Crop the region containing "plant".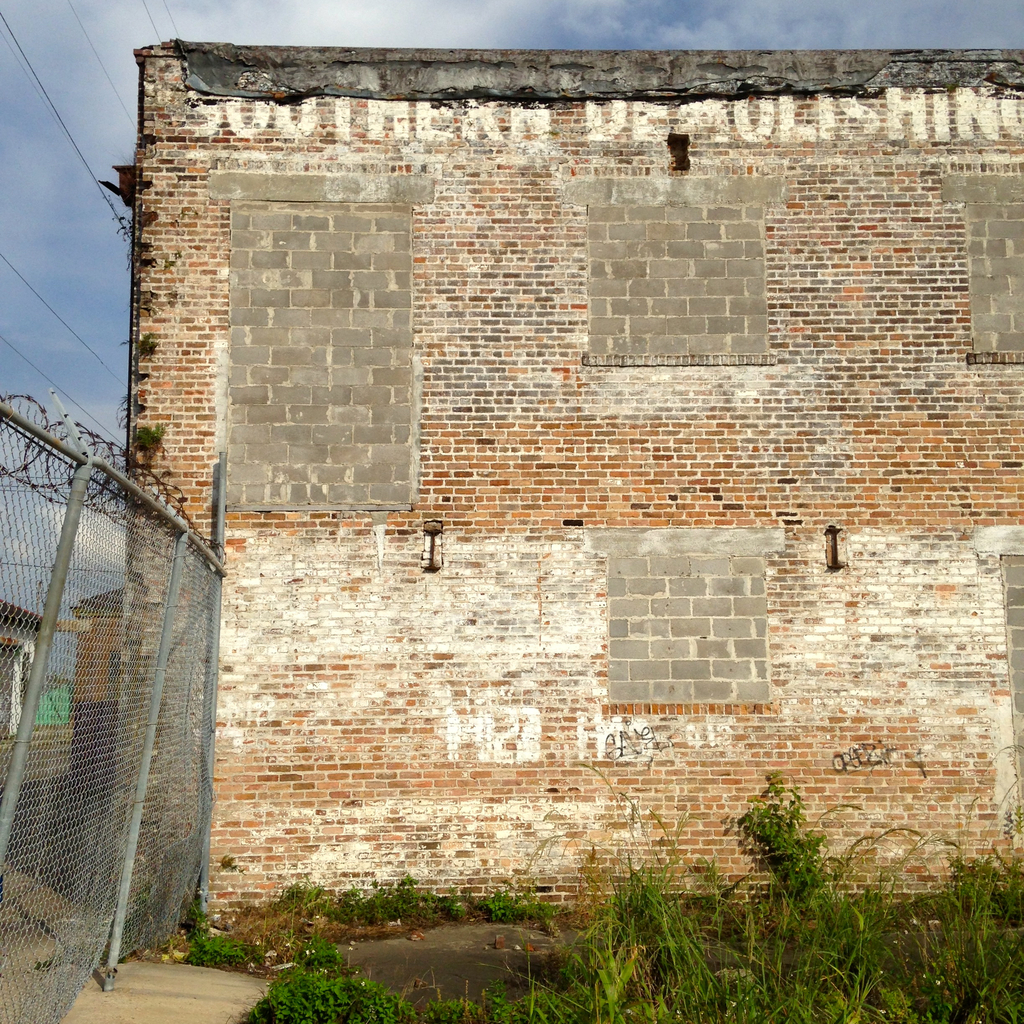
Crop region: (420, 986, 497, 1023).
